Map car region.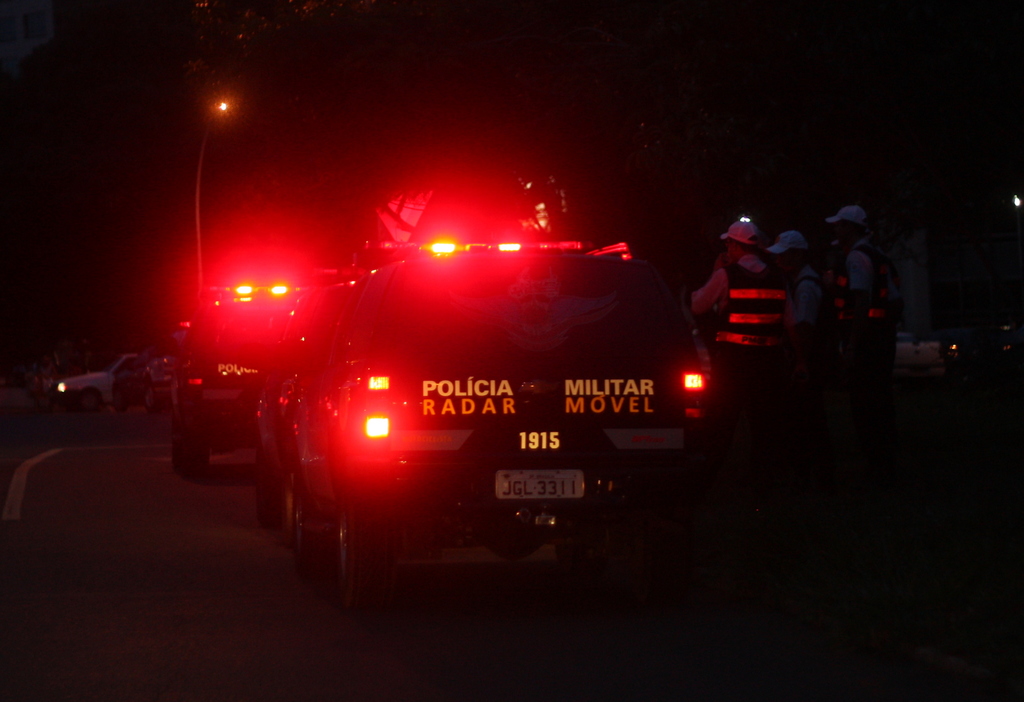
Mapped to rect(254, 245, 714, 619).
